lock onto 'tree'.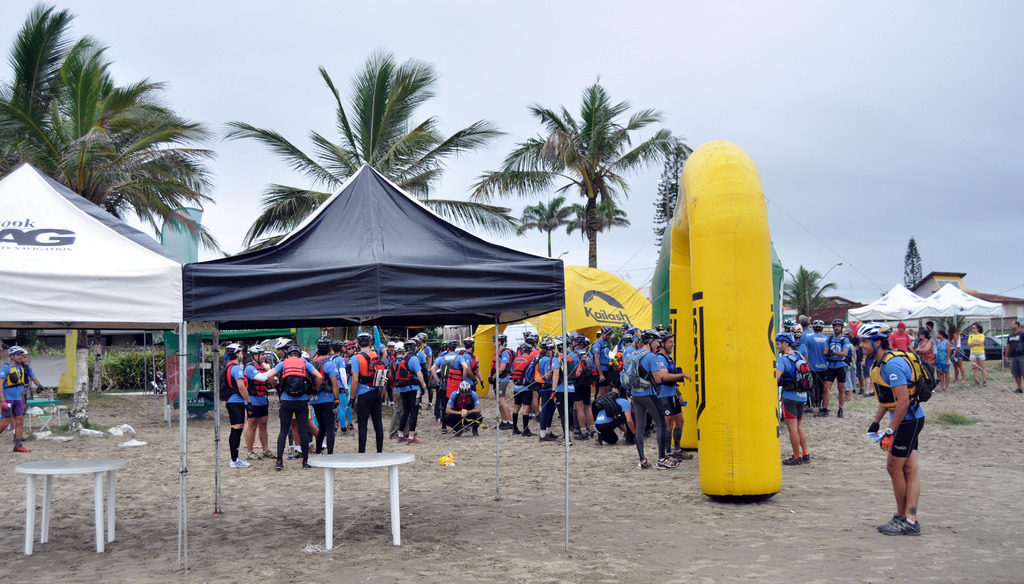
Locked: bbox=[906, 232, 924, 290].
